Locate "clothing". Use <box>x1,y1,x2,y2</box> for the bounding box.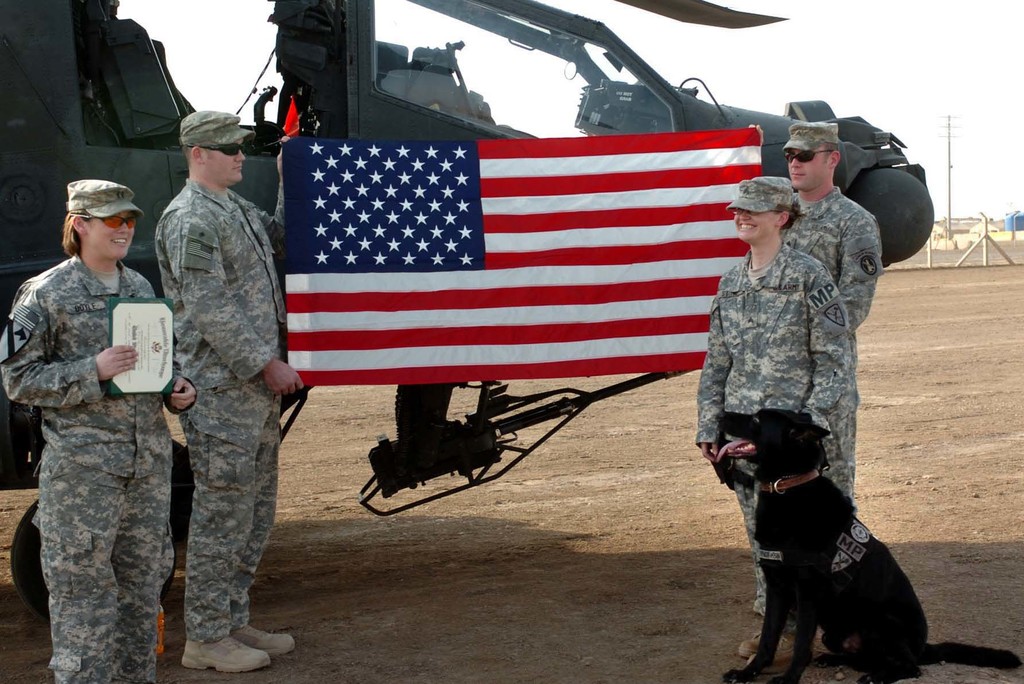
<box>0,191,180,658</box>.
